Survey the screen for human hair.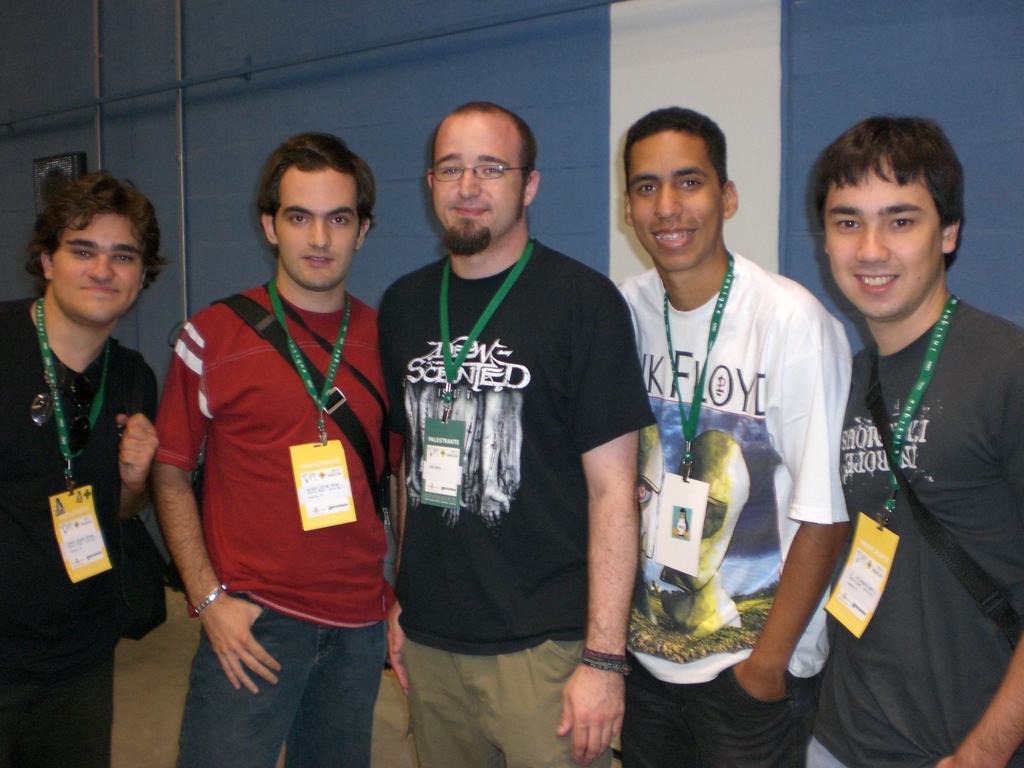
Survey found: pyautogui.locateOnScreen(623, 104, 729, 192).
